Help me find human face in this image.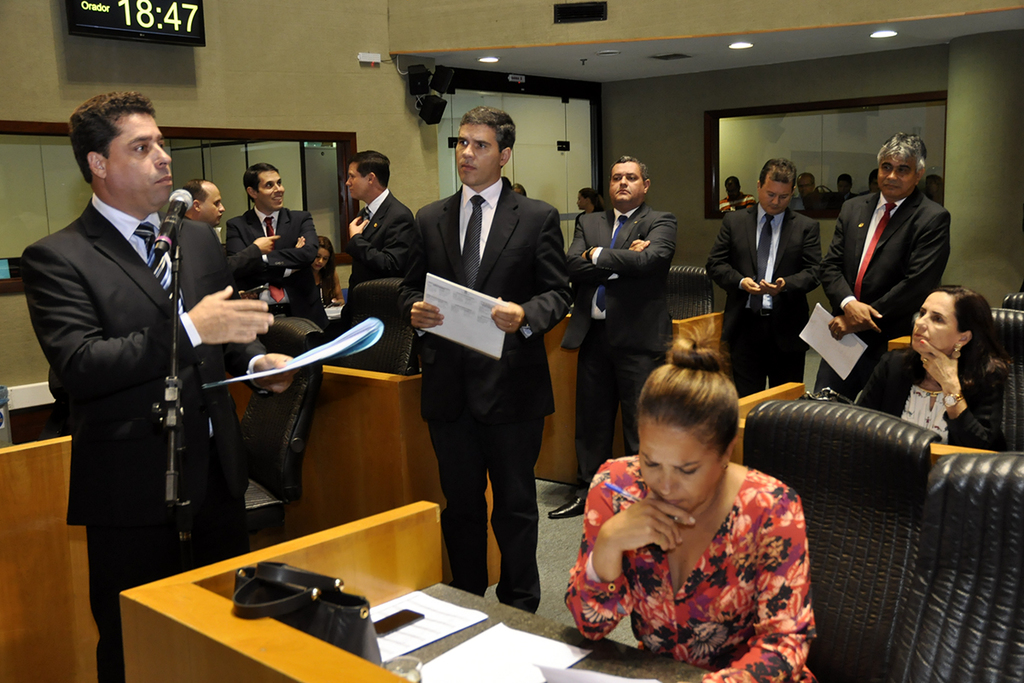
Found it: crop(905, 288, 962, 361).
